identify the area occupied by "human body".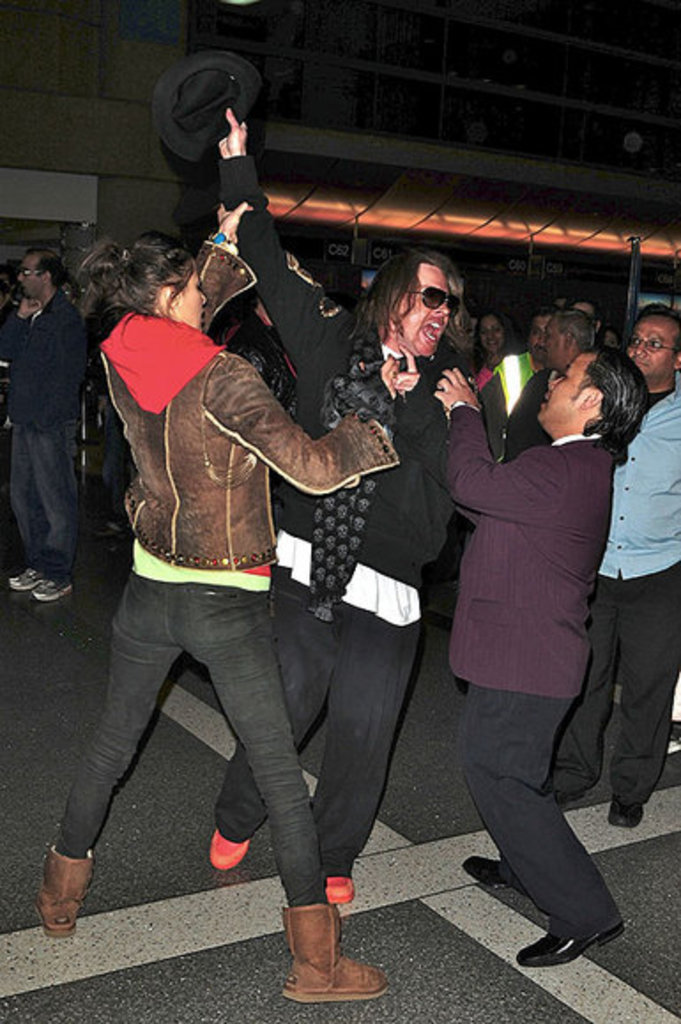
Area: <box>88,232,387,1003</box>.
